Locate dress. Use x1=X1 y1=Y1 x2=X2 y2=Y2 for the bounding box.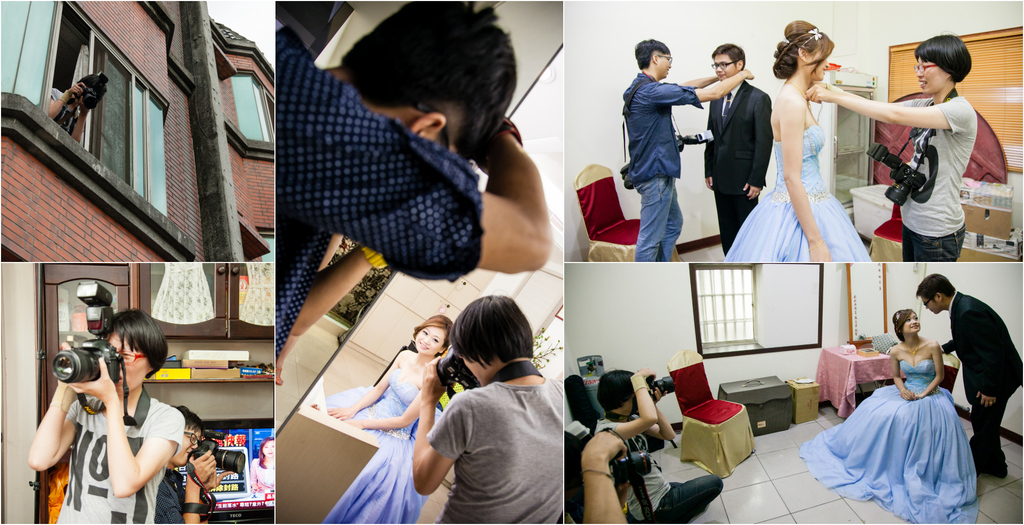
x1=796 y1=360 x2=979 y2=524.
